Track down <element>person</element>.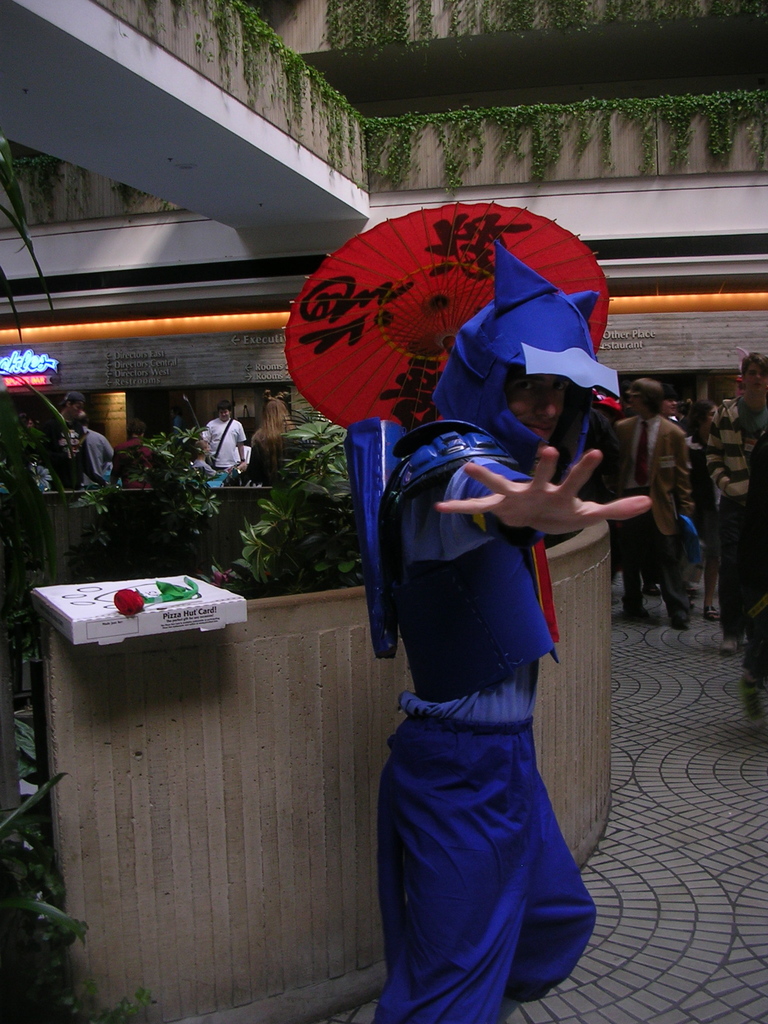
Tracked to box=[705, 356, 767, 660].
